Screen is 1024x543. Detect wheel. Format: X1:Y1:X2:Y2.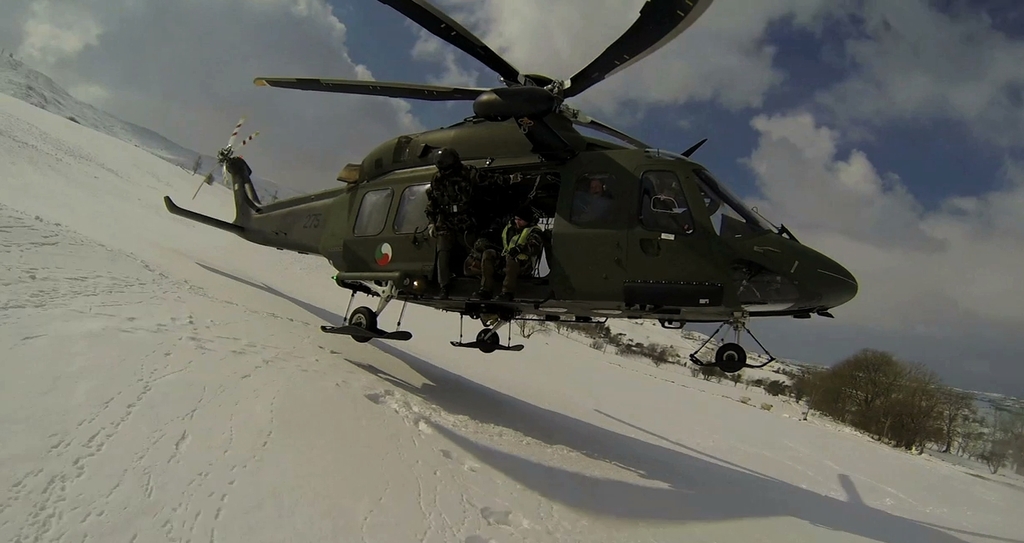
476:324:500:353.
